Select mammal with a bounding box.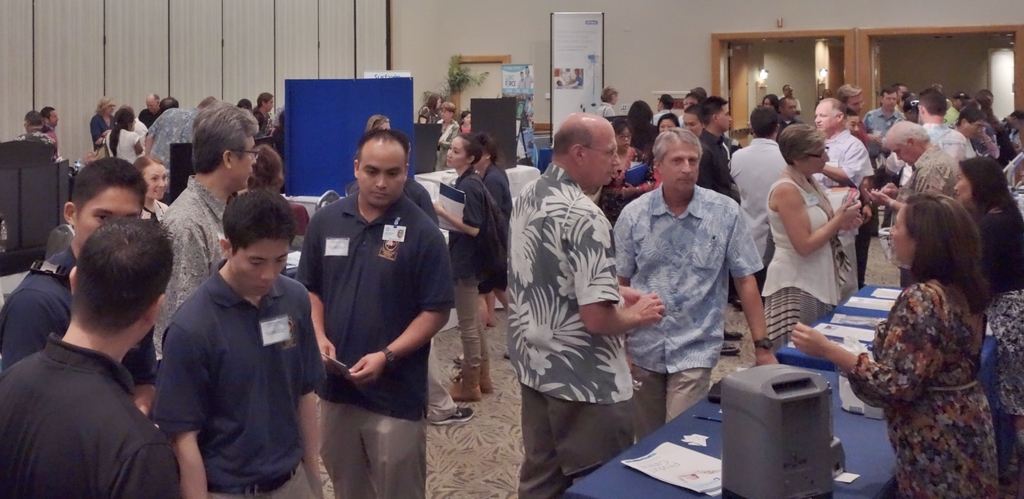
bbox(102, 105, 140, 159).
